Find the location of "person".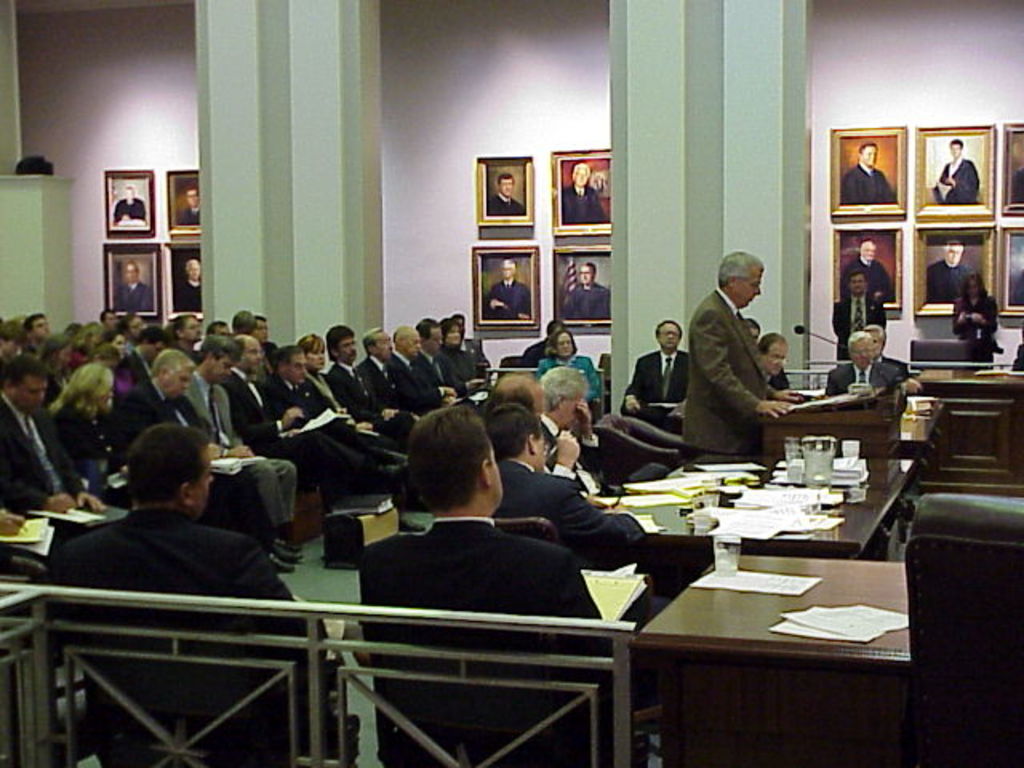
Location: left=870, top=331, right=907, bottom=384.
